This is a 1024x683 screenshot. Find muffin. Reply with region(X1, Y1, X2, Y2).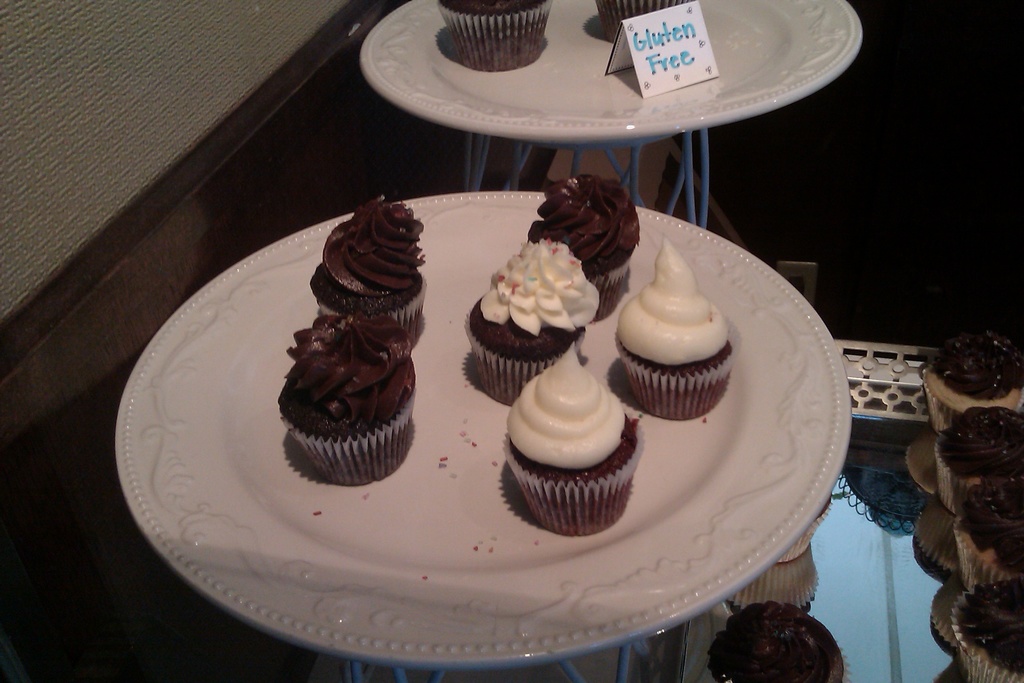
region(703, 598, 854, 682).
